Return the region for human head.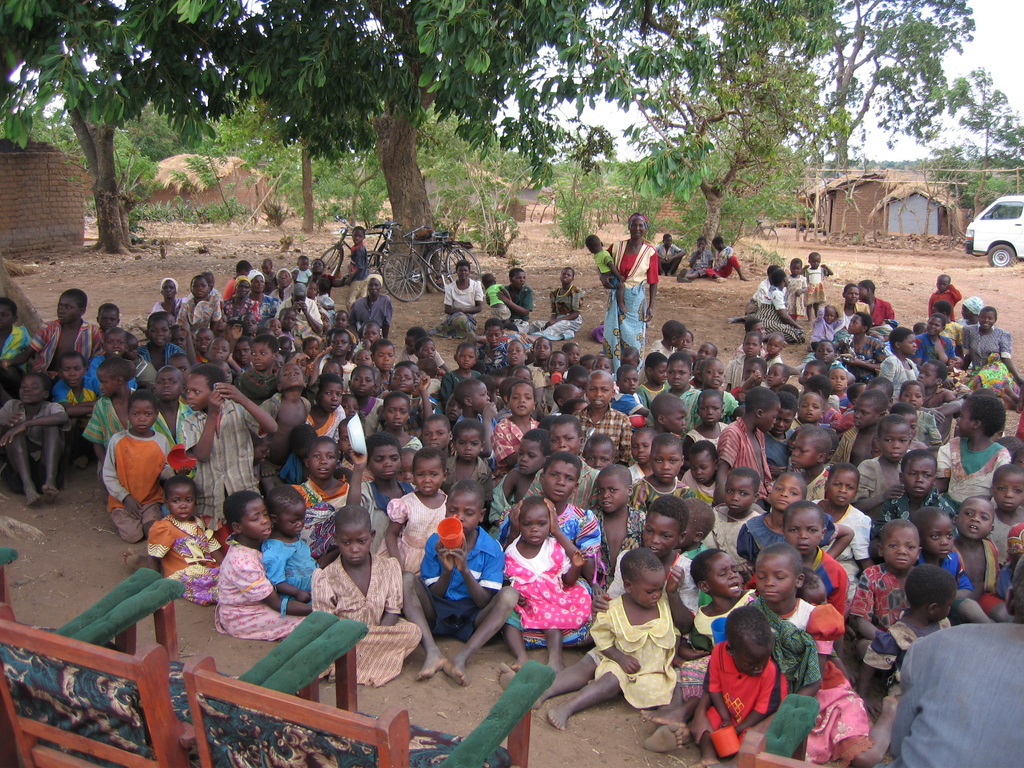
264,315,282,333.
